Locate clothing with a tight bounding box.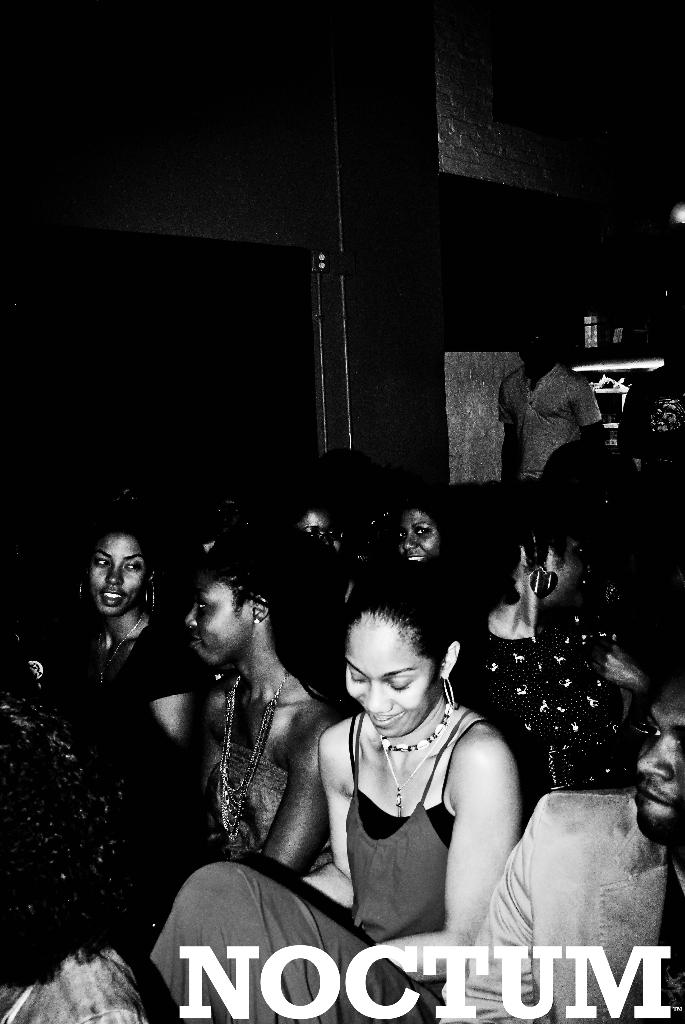
x1=205, y1=706, x2=308, y2=858.
